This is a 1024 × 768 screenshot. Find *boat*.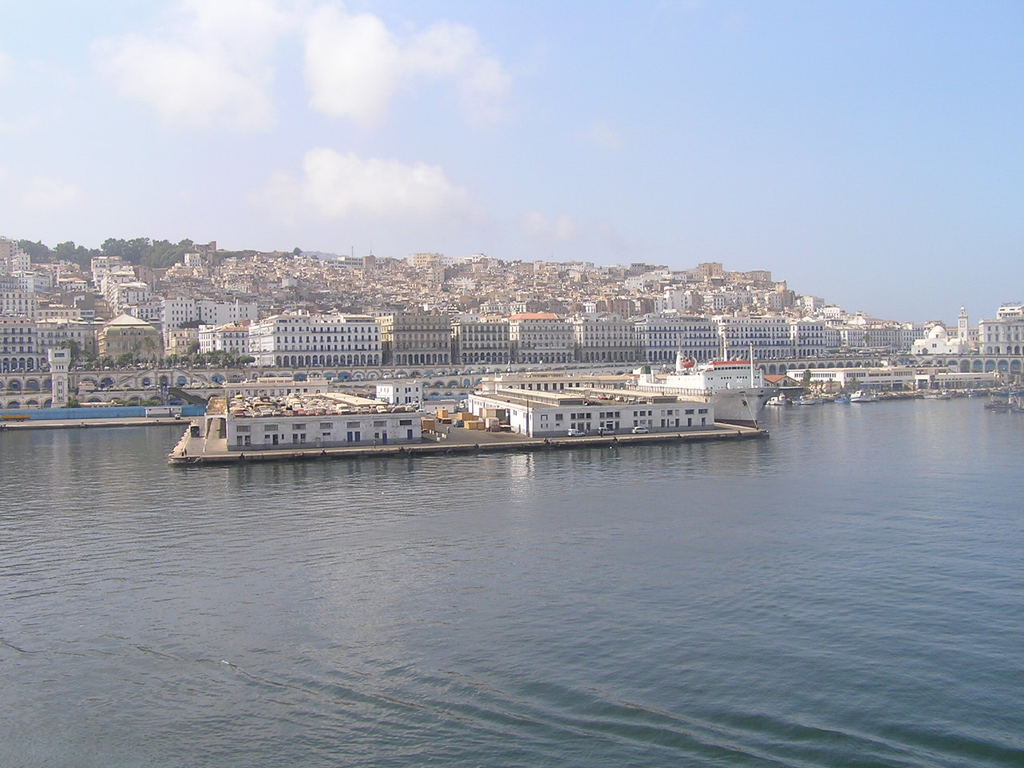
Bounding box: box(875, 388, 931, 398).
